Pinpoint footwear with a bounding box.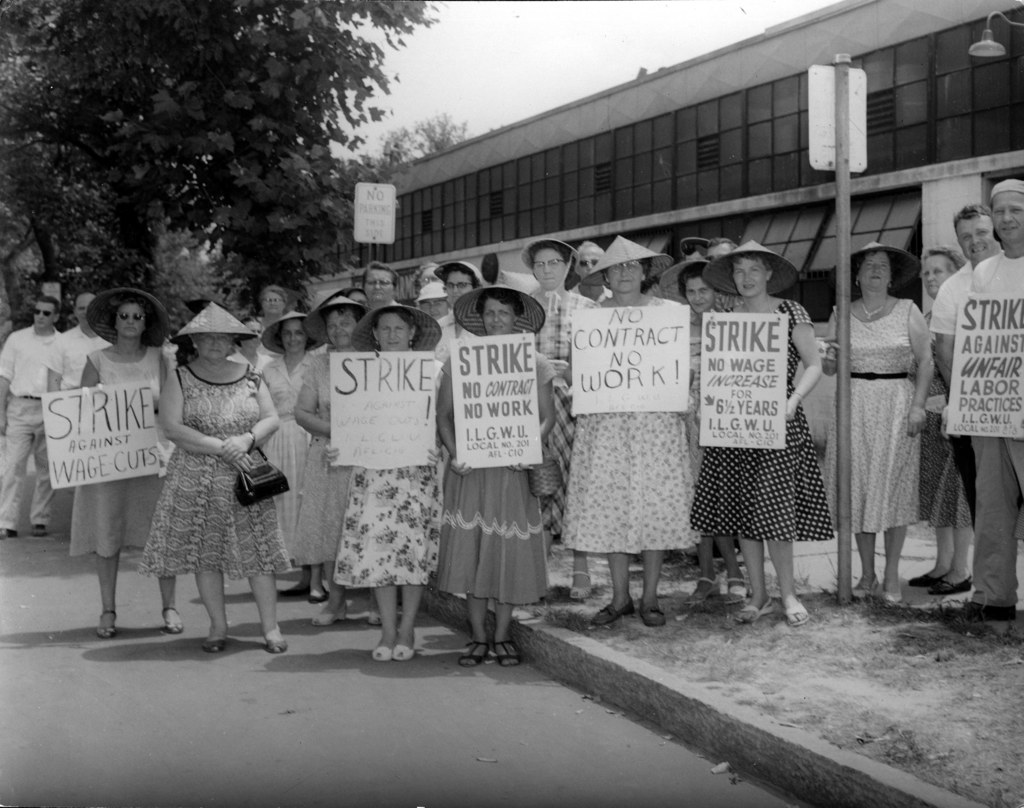
bbox(453, 637, 492, 670).
